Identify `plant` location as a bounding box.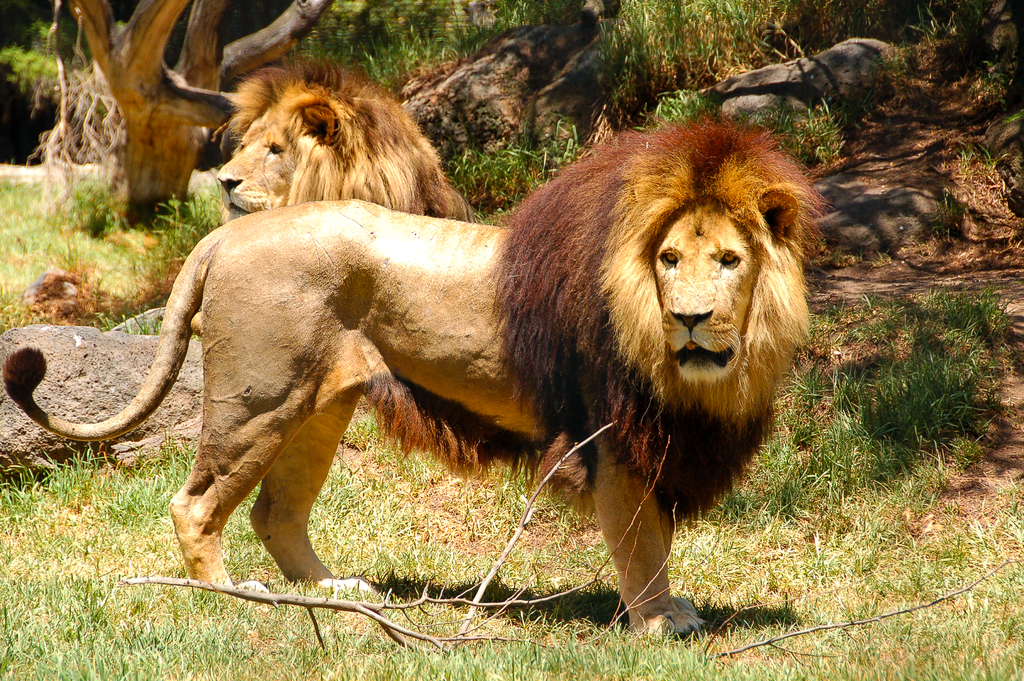
box=[335, 8, 520, 96].
